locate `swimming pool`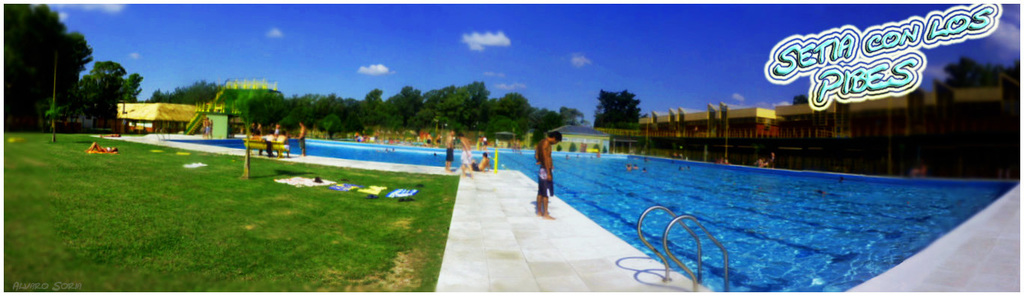
<bbox>158, 135, 1016, 295</bbox>
